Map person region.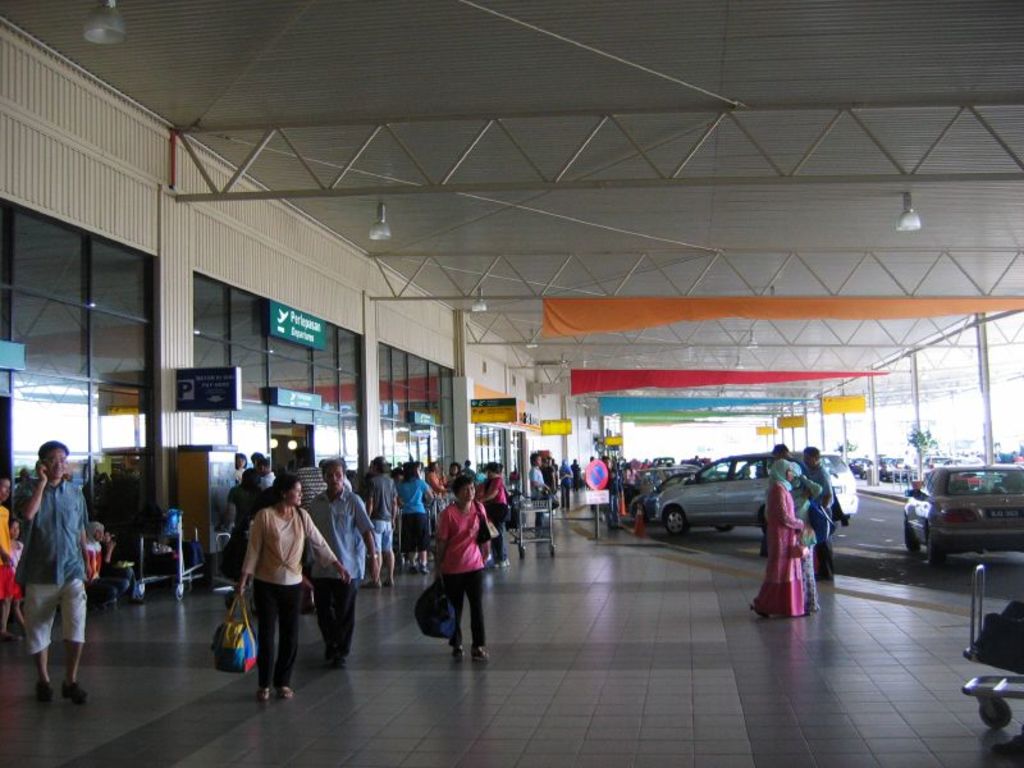
Mapped to [x1=236, y1=454, x2=244, y2=476].
